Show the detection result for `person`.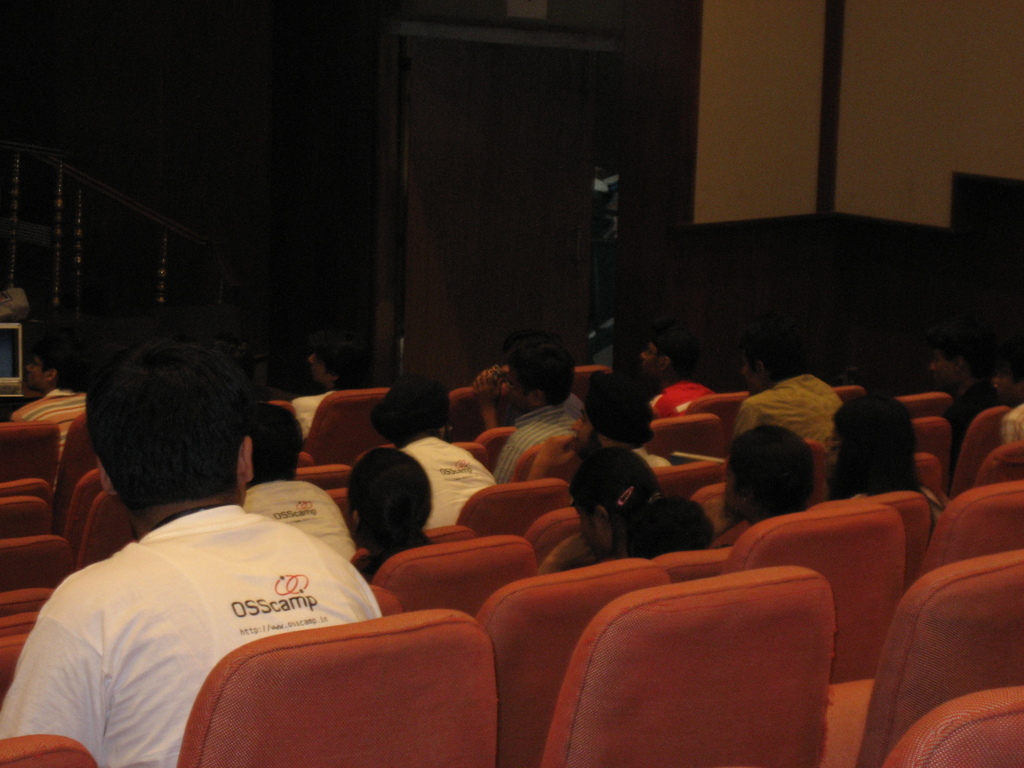
716:424:817:527.
